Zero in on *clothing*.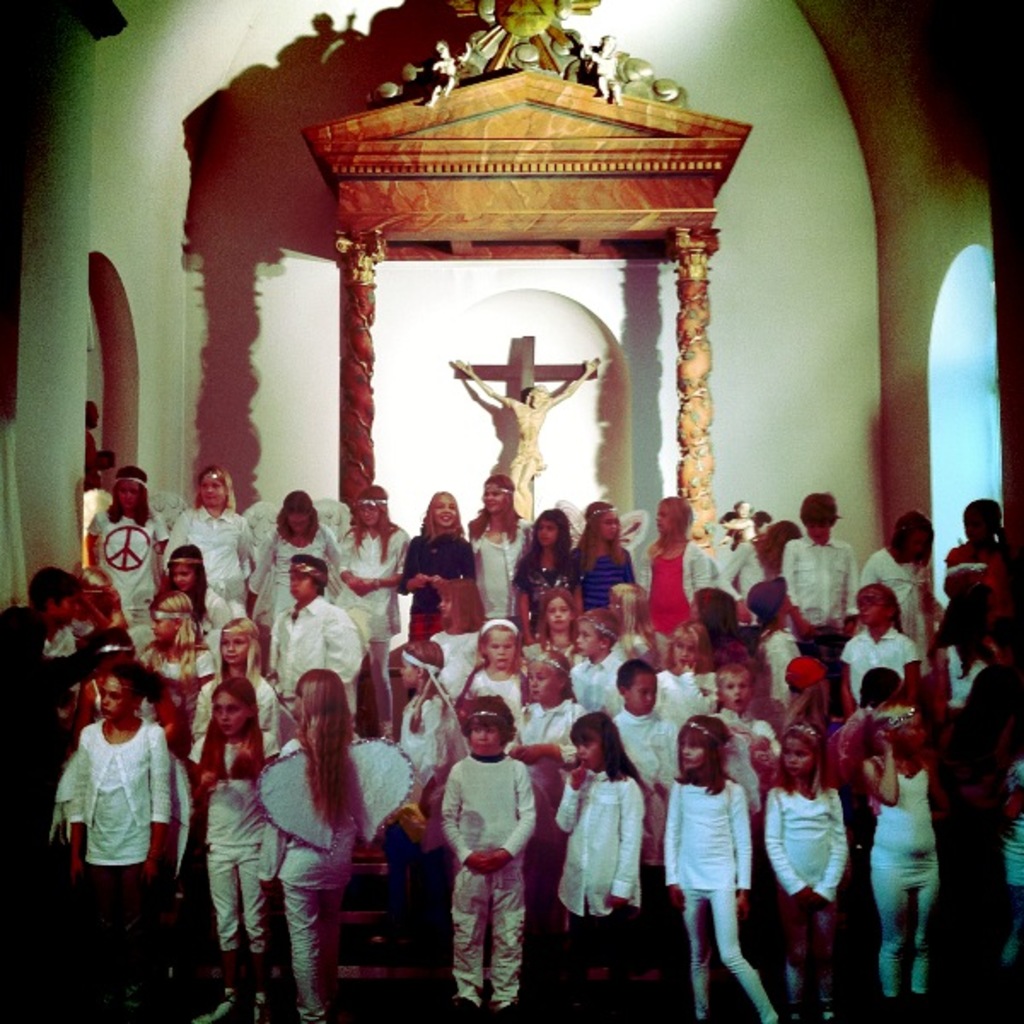
Zeroed in: bbox=[720, 710, 790, 751].
